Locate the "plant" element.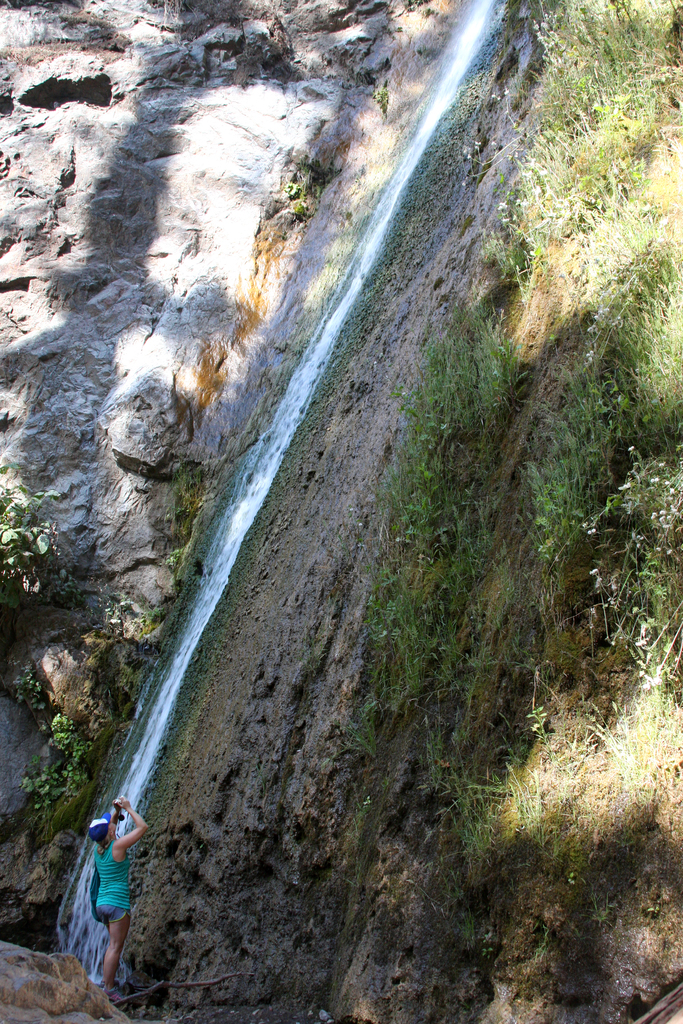
Element bbox: (left=254, top=762, right=269, bottom=793).
